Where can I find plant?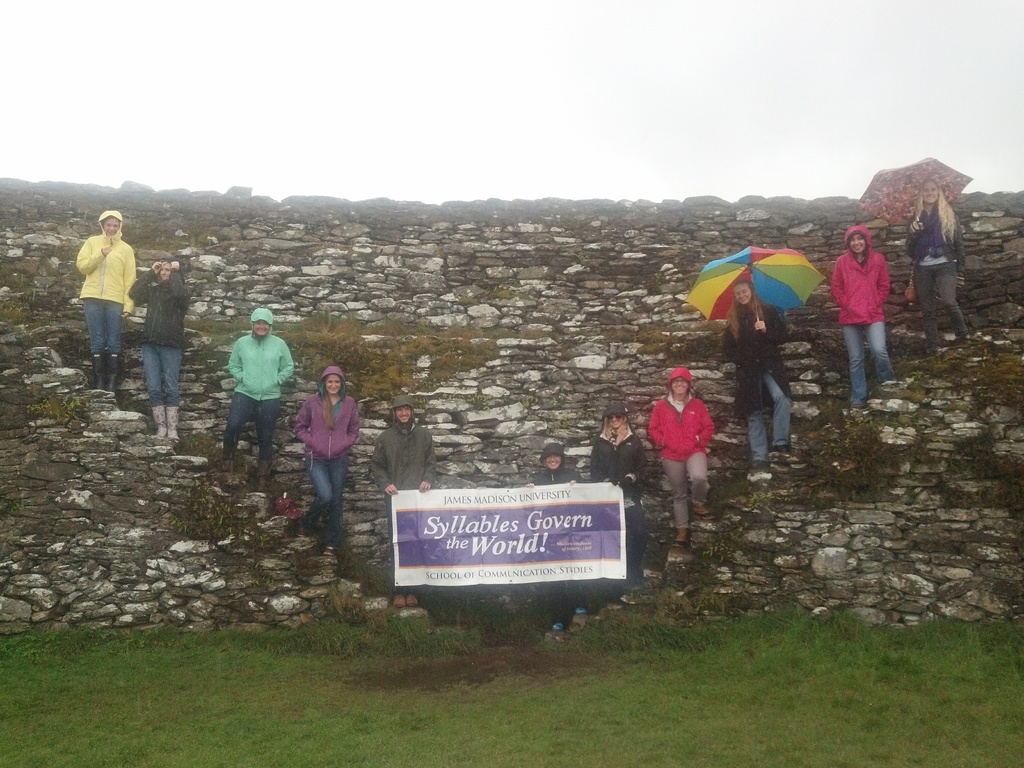
You can find it at region(38, 383, 100, 442).
